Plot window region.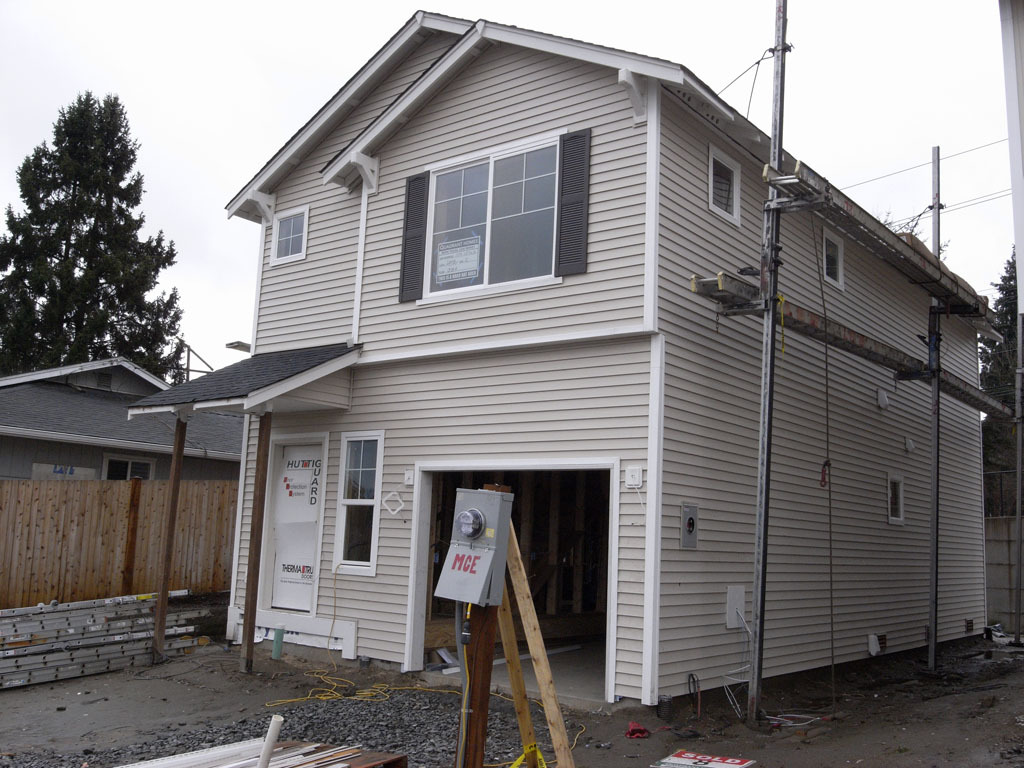
Plotted at select_region(400, 125, 603, 303).
